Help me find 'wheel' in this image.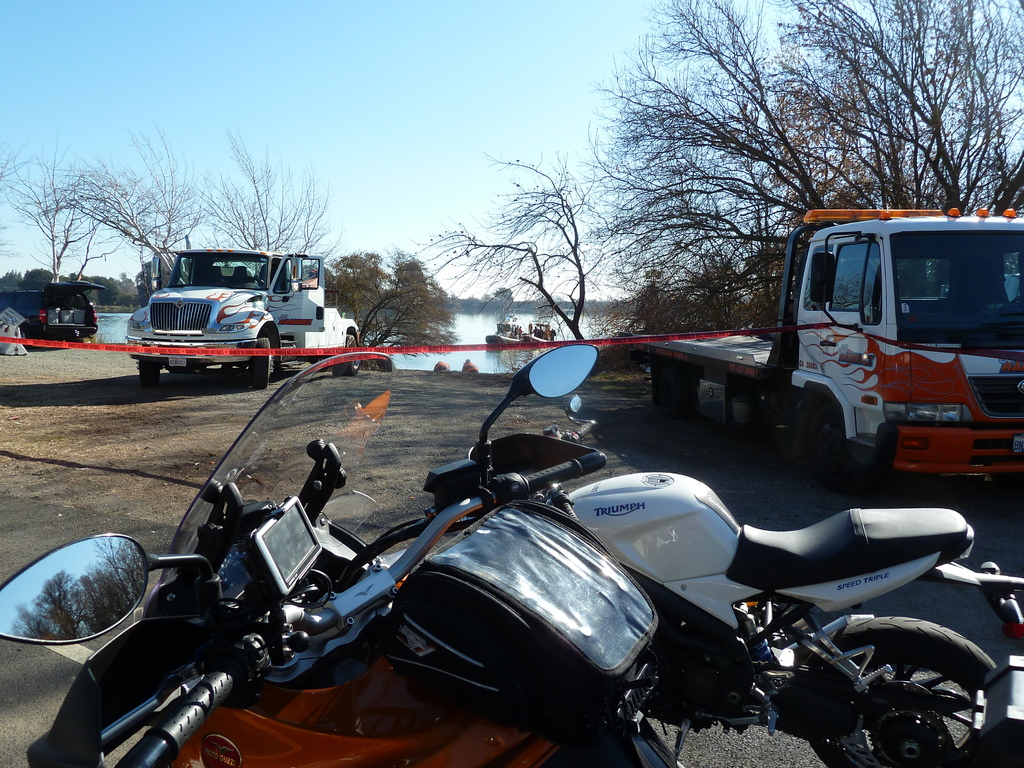
Found it: [left=253, top=338, right=273, bottom=388].
